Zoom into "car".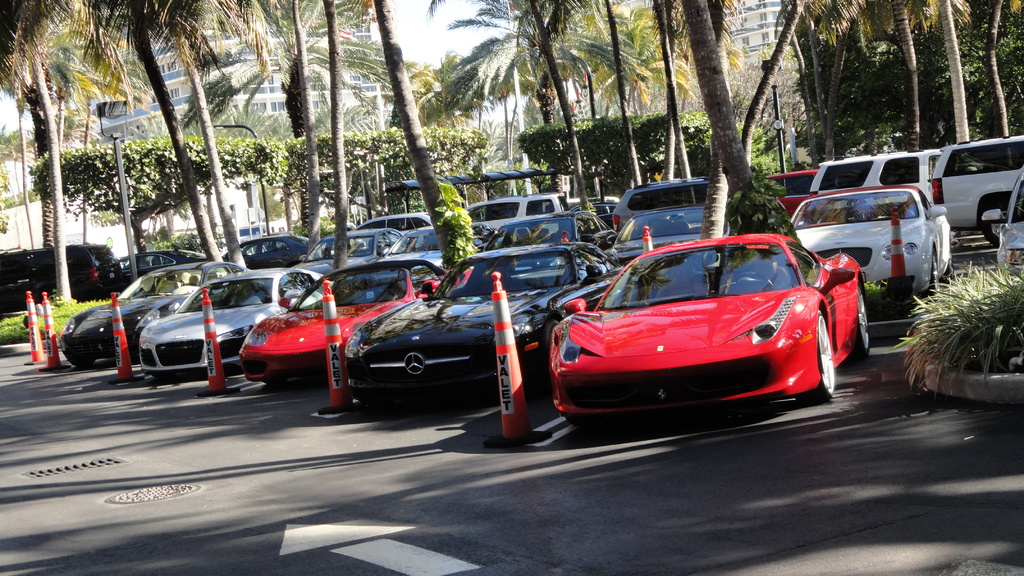
Zoom target: box(55, 262, 236, 362).
